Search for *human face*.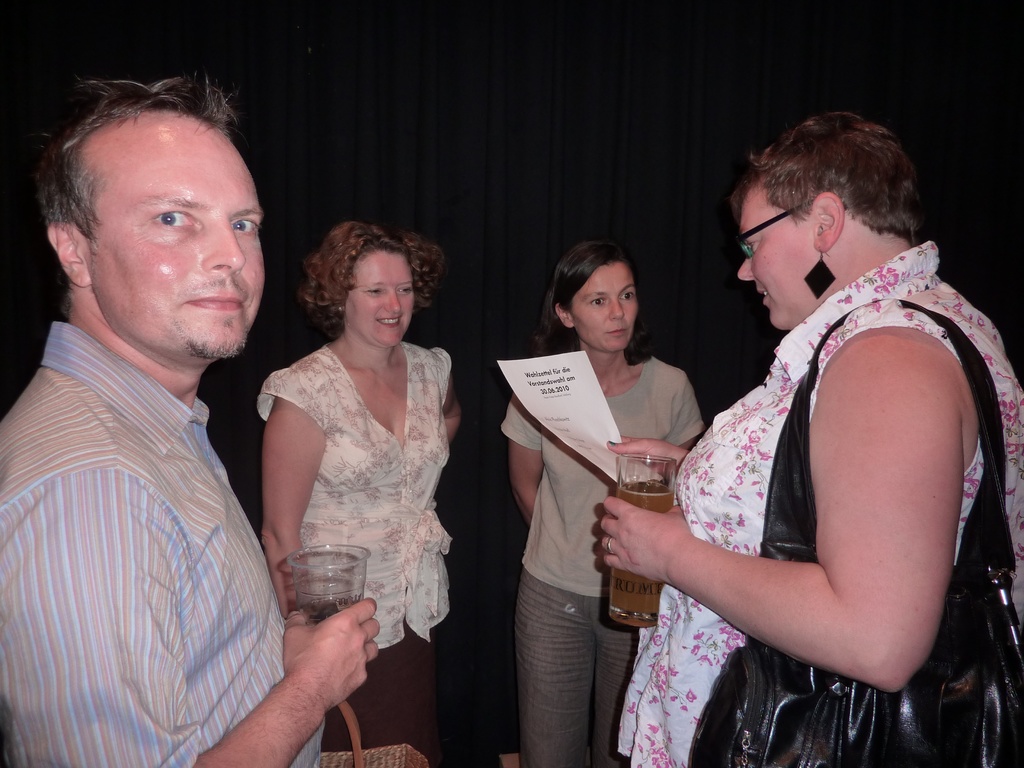
Found at <box>348,244,412,344</box>.
